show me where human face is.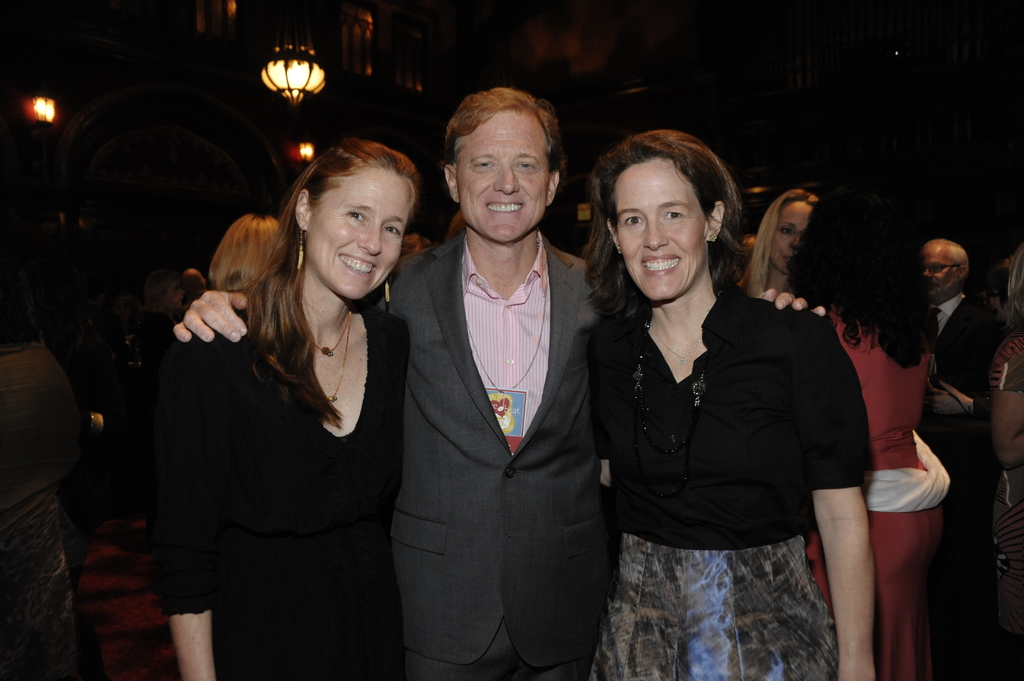
human face is at BBox(769, 197, 808, 277).
